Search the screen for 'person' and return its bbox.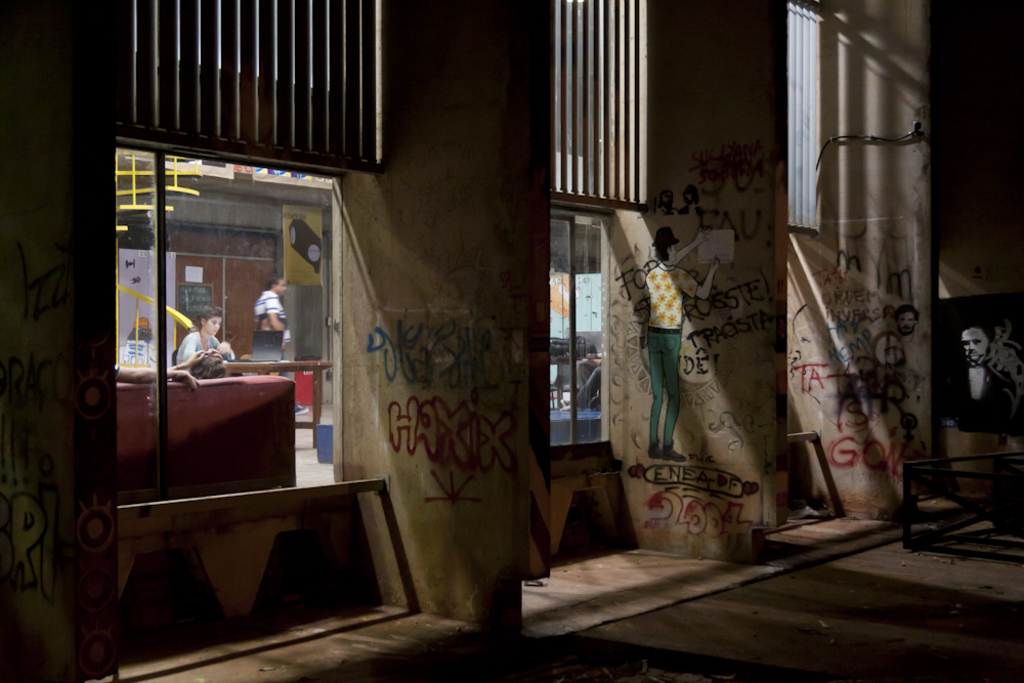
Found: (644,222,708,487).
